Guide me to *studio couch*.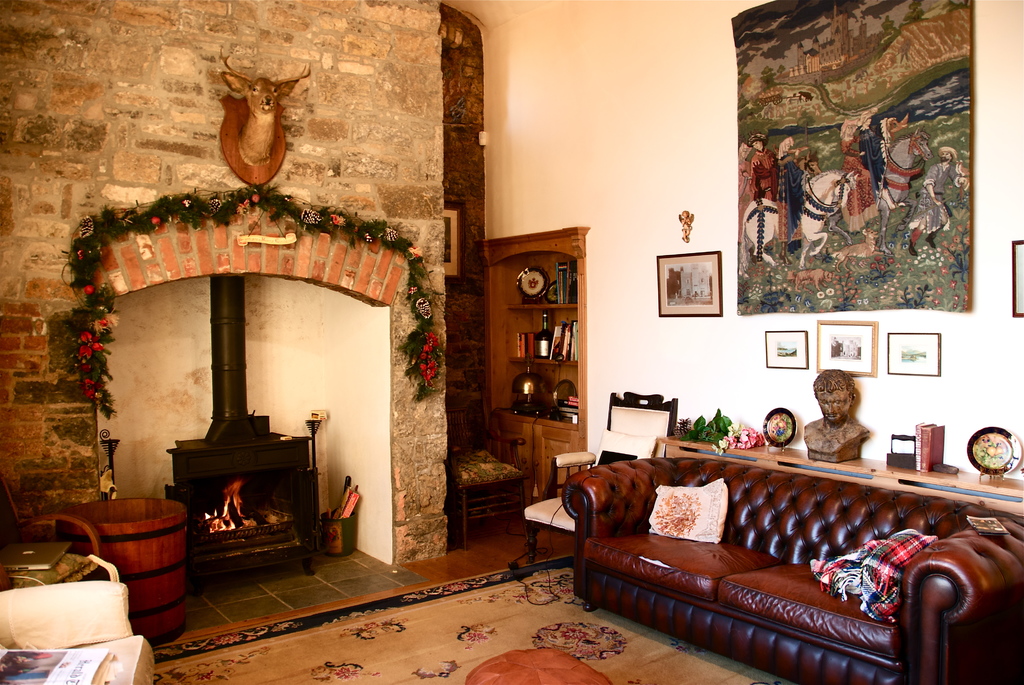
Guidance: bbox=(0, 552, 154, 684).
